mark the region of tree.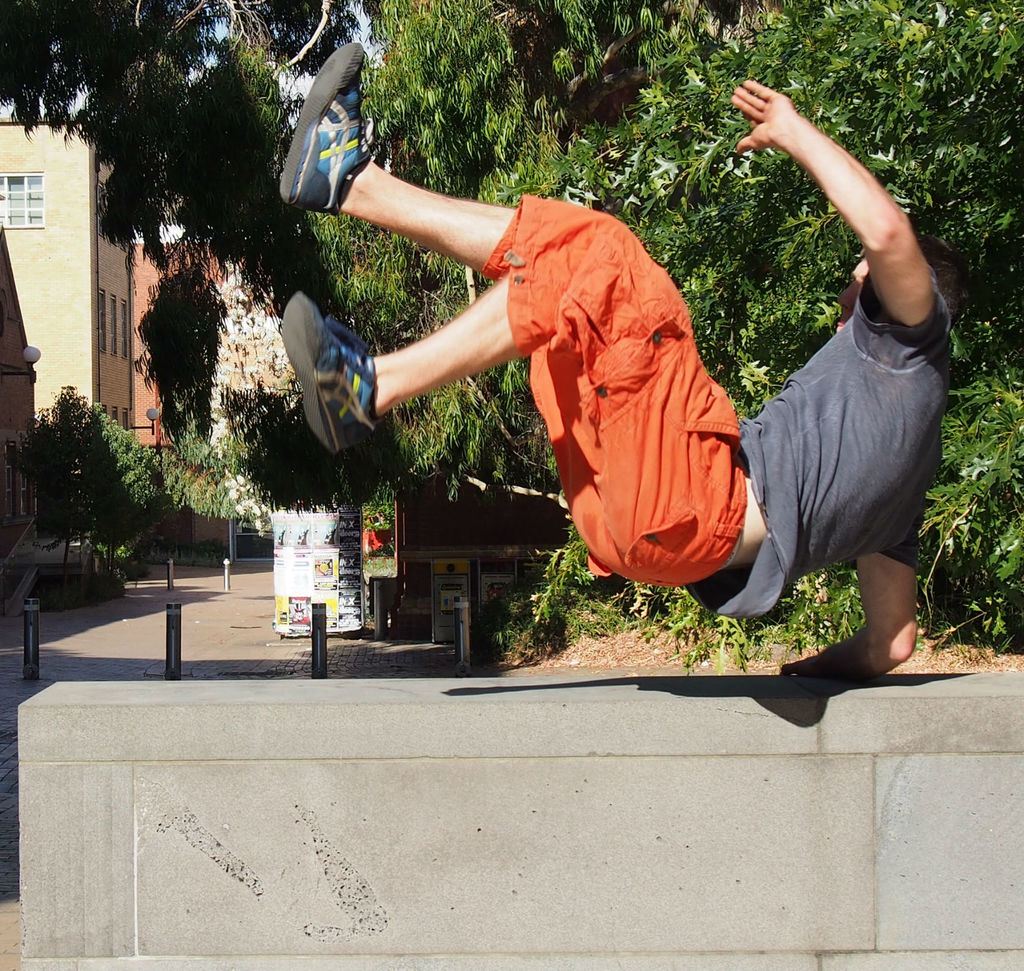
Region: x1=132, y1=264, x2=229, y2=455.
